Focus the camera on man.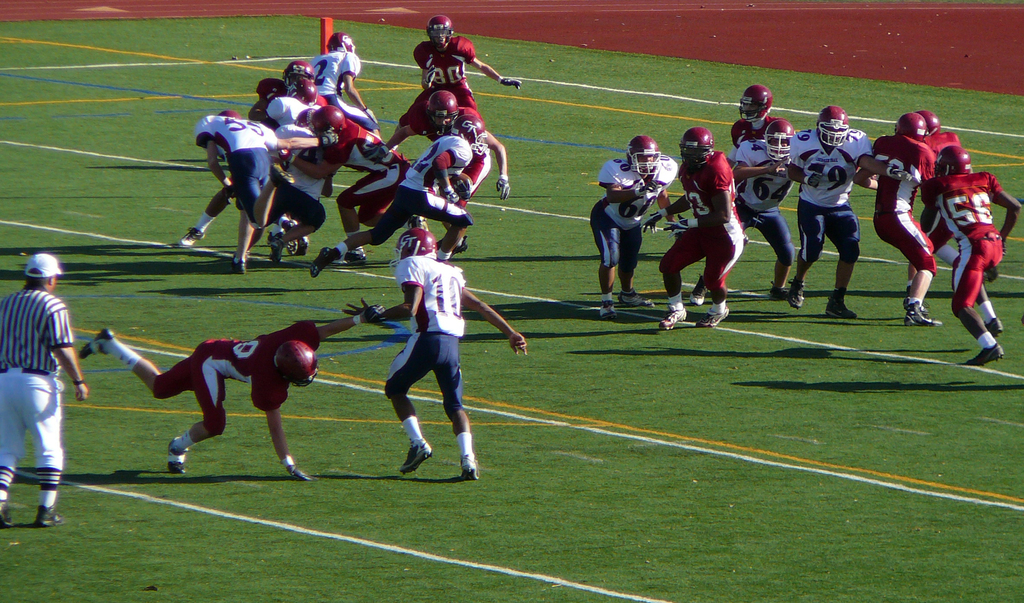
Focus region: select_region(305, 36, 375, 121).
